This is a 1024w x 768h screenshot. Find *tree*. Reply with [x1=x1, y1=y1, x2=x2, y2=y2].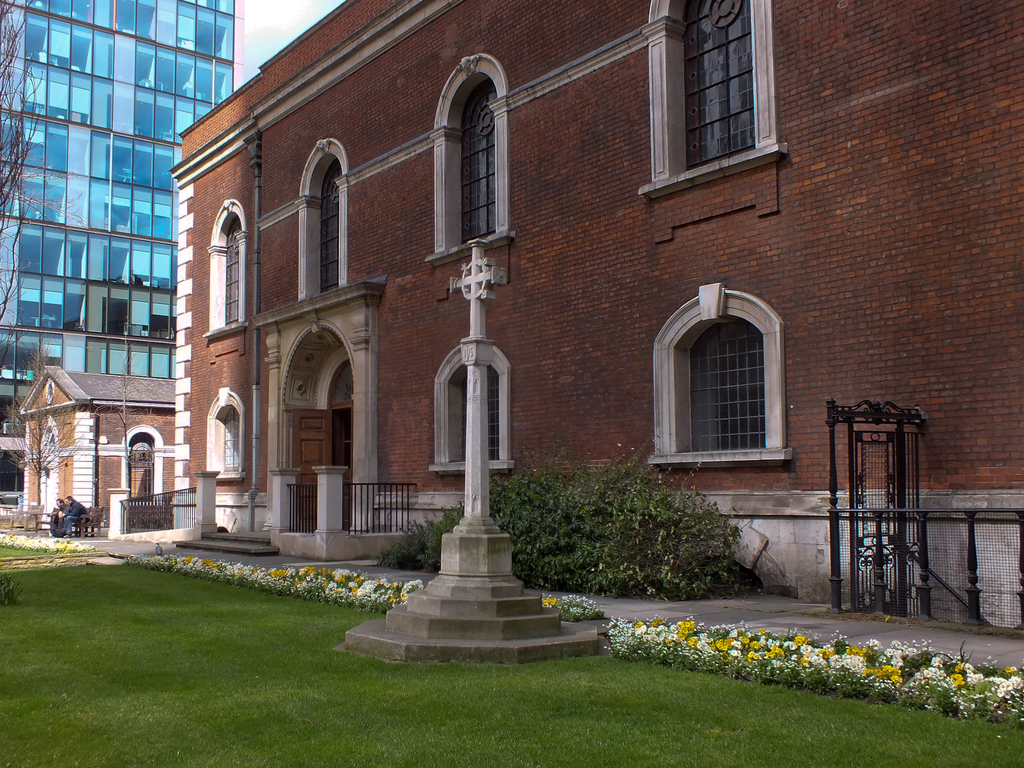
[x1=91, y1=359, x2=156, y2=494].
